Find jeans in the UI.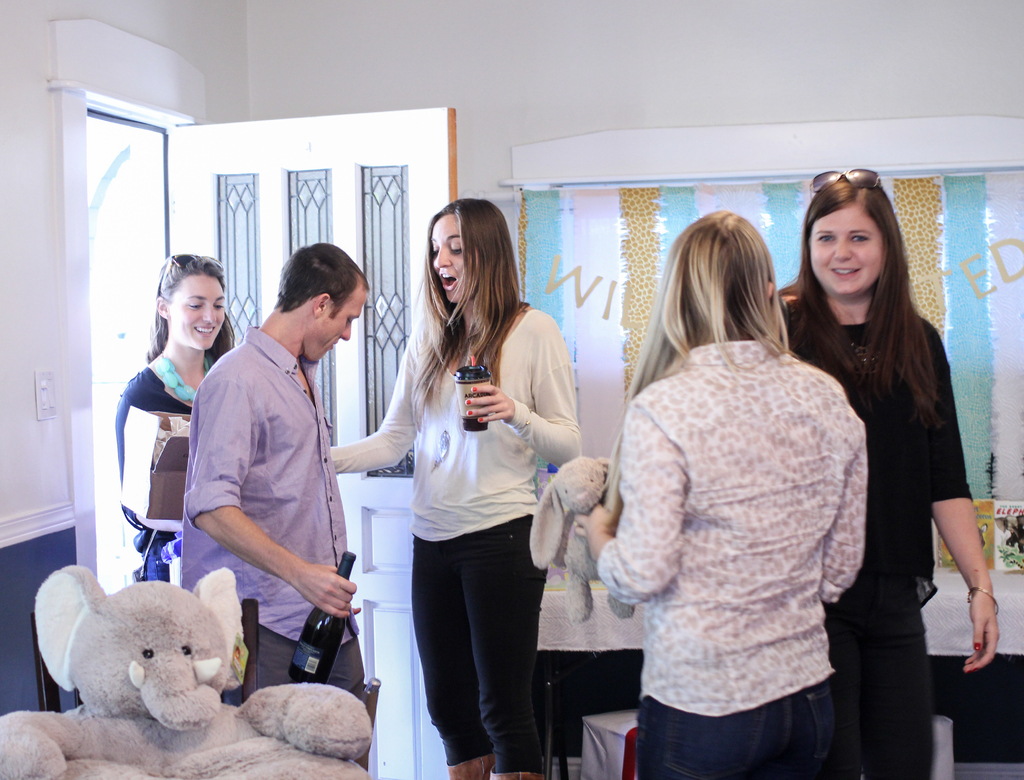
UI element at locate(824, 631, 935, 779).
